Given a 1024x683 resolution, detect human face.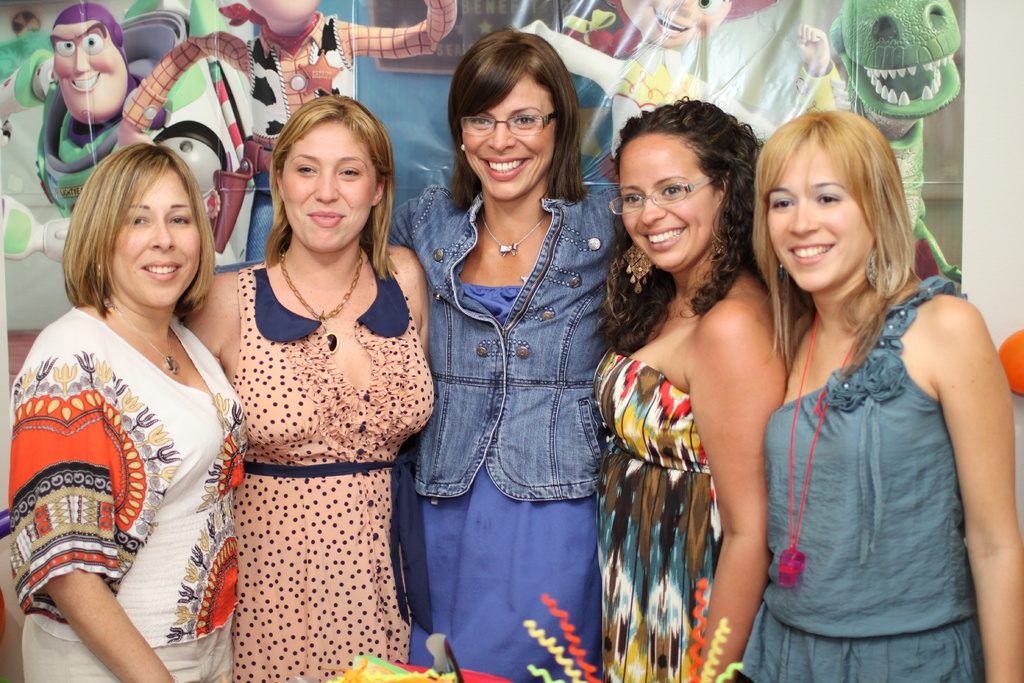
BBox(287, 120, 378, 252).
